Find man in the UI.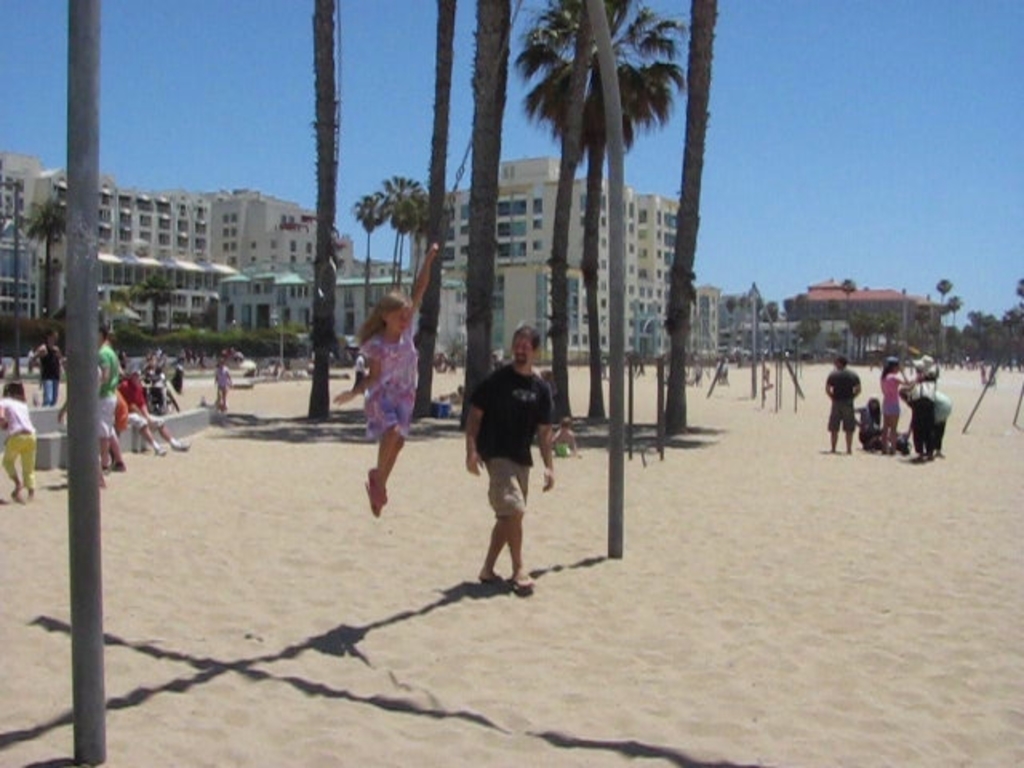
UI element at locate(99, 330, 128, 478).
